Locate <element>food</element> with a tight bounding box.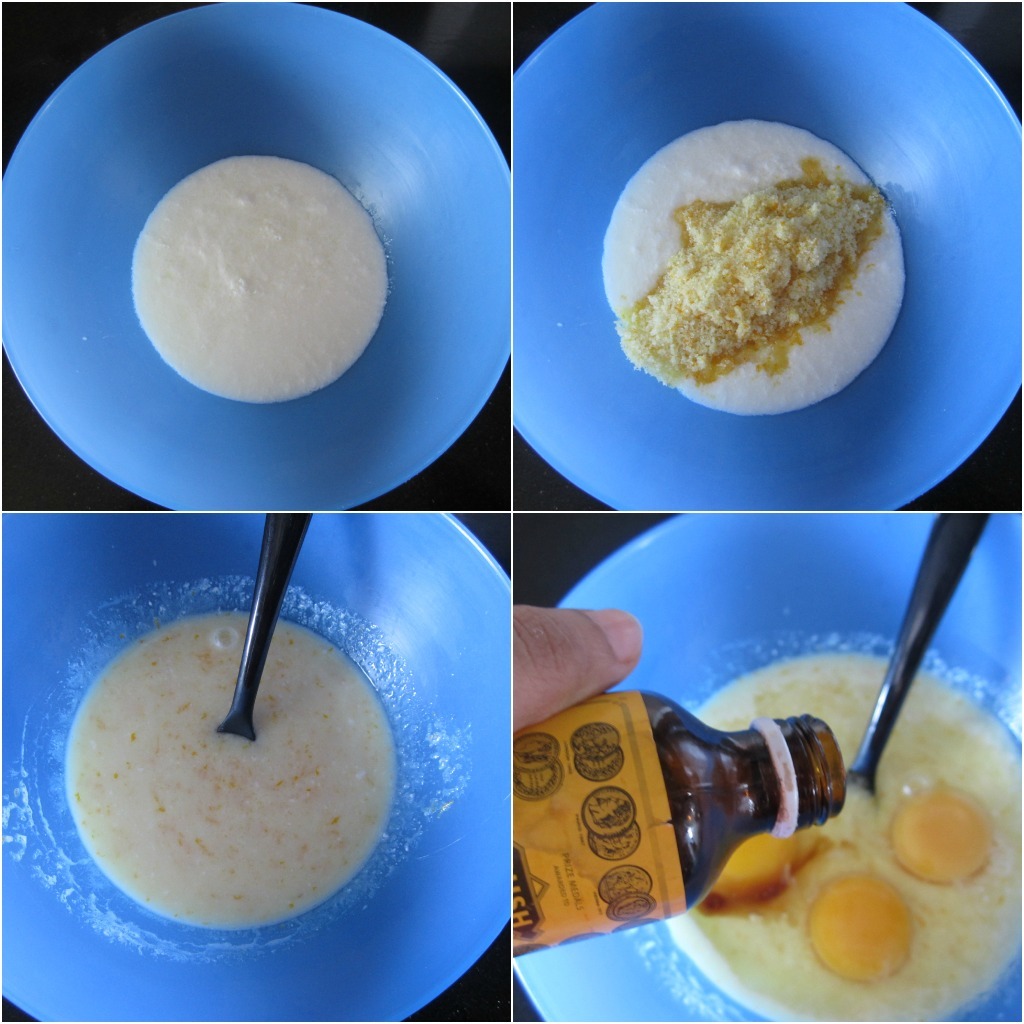
x1=692, y1=645, x2=1004, y2=1023.
